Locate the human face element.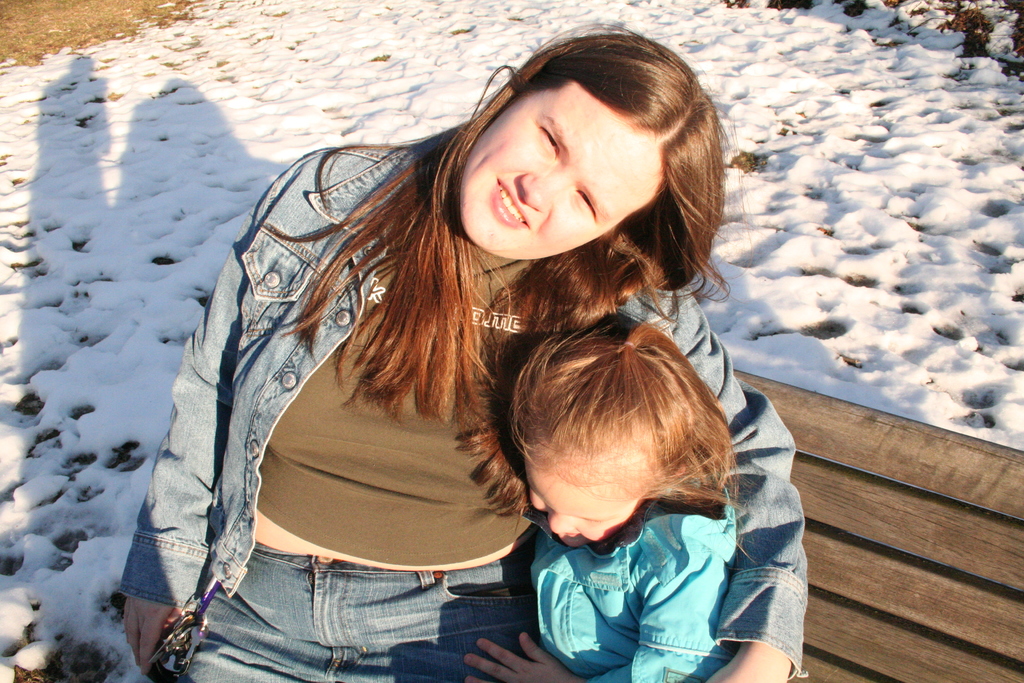
Element bbox: pyautogui.locateOnScreen(459, 83, 668, 260).
